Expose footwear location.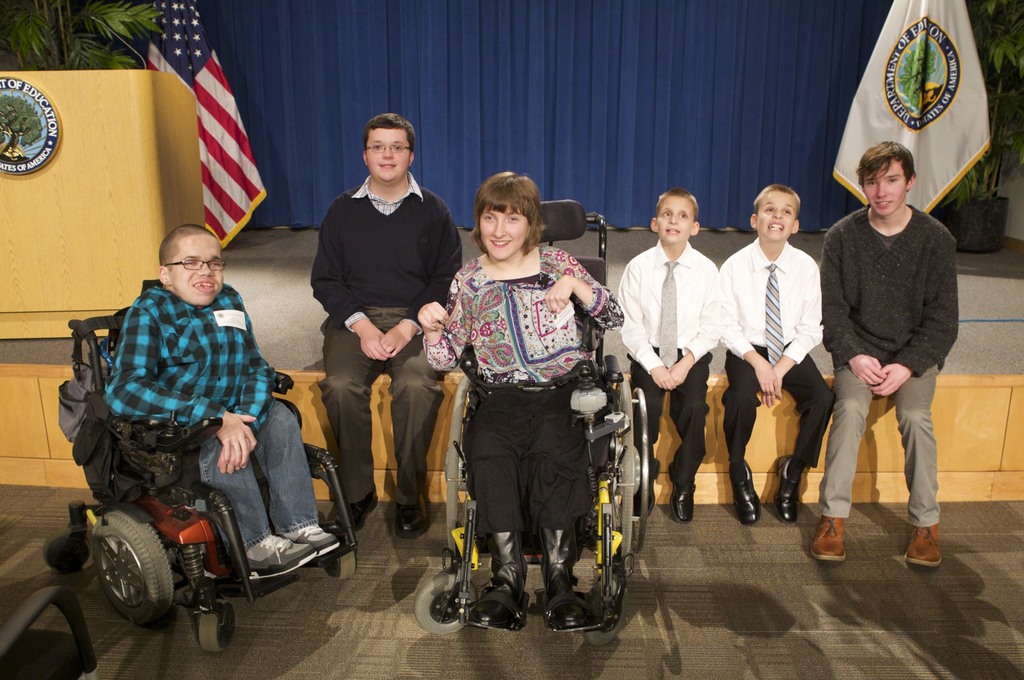
Exposed at (left=667, top=461, right=696, bottom=524).
